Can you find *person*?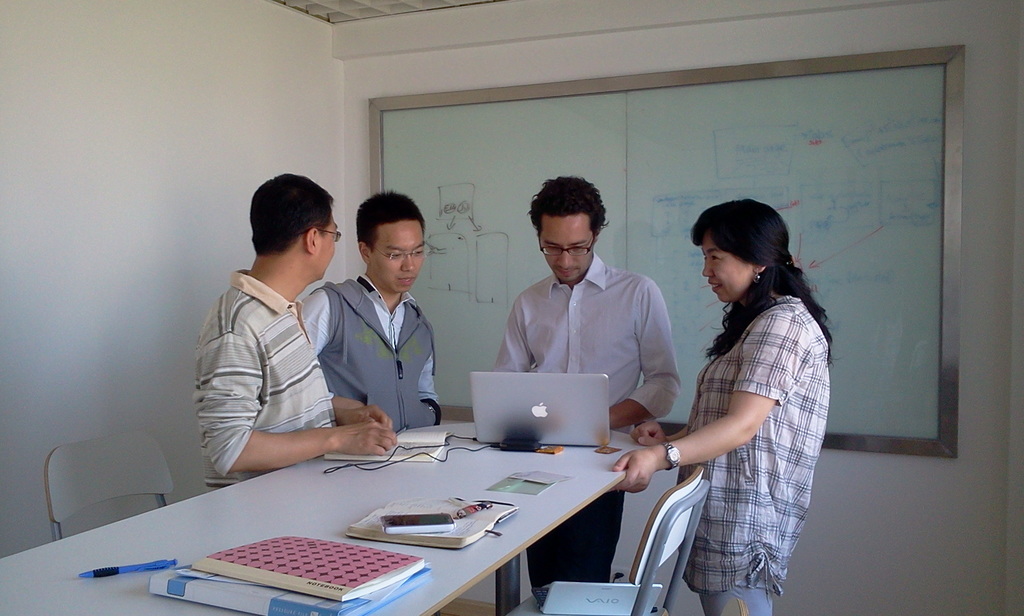
Yes, bounding box: [left=191, top=169, right=406, bottom=497].
